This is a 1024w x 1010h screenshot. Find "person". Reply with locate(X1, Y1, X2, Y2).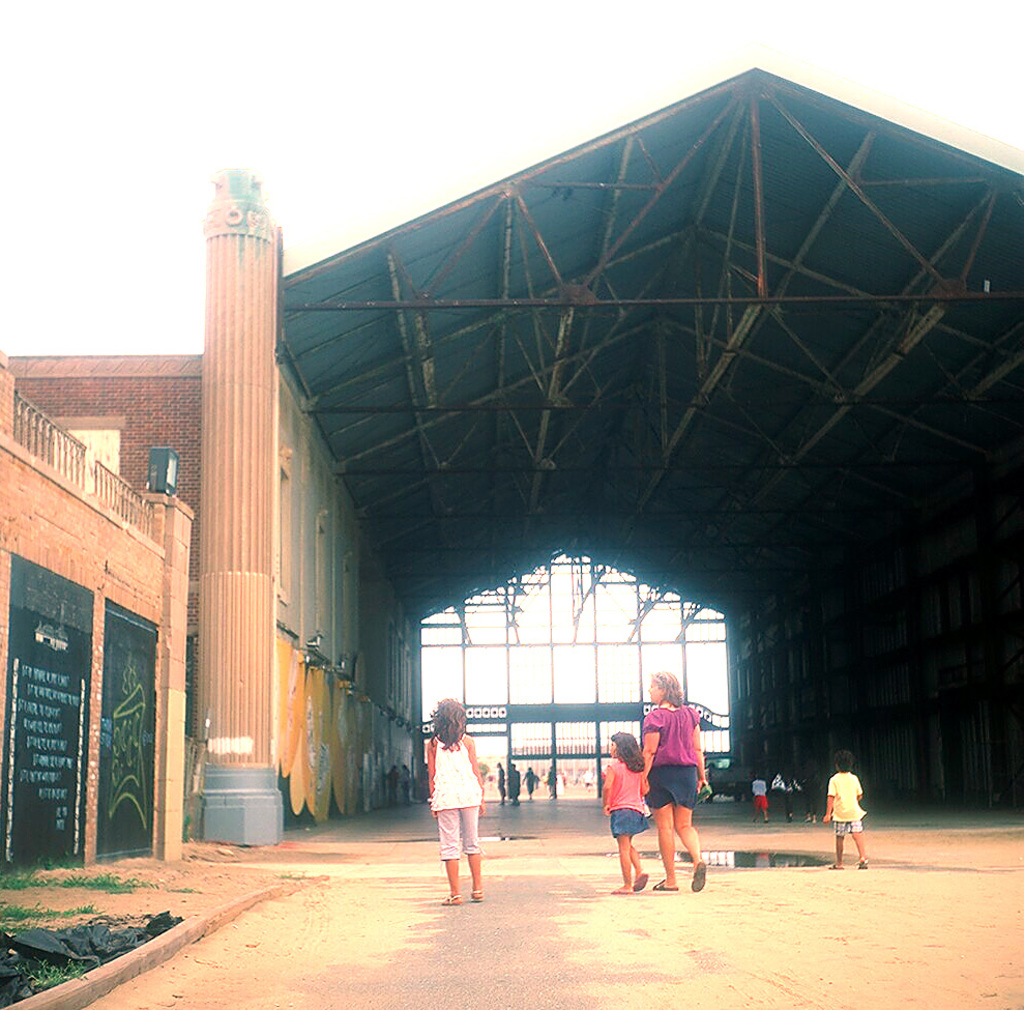
locate(822, 746, 876, 869).
